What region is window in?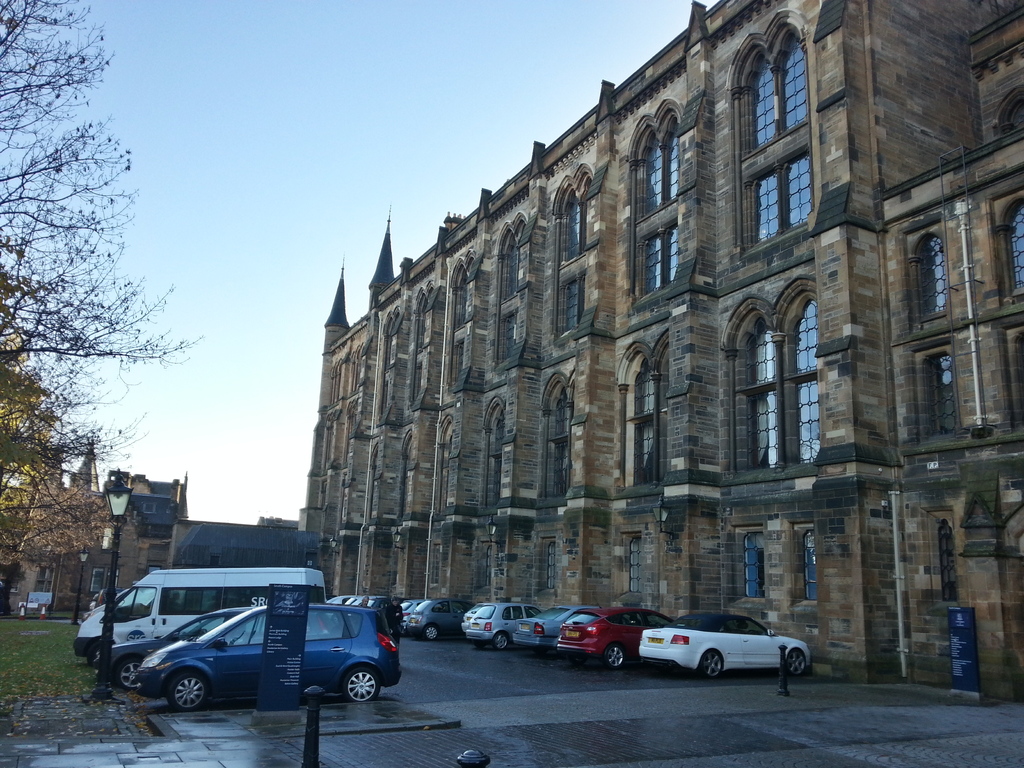
crop(712, 618, 766, 631).
